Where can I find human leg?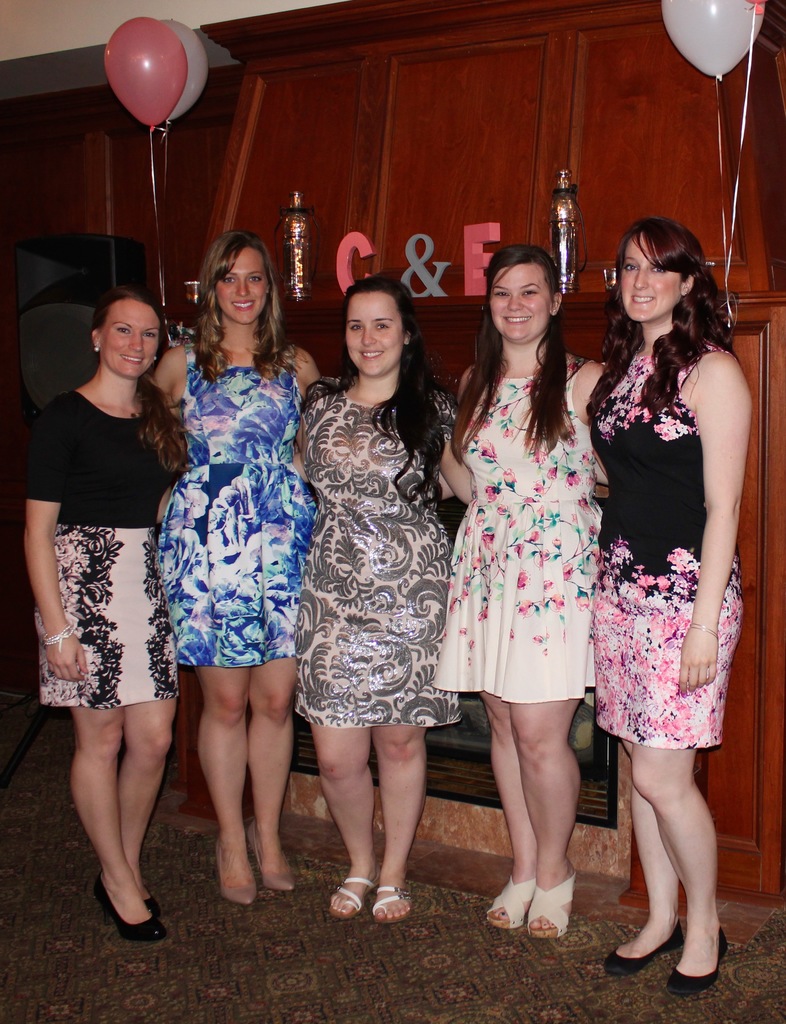
You can find it at pyautogui.locateOnScreen(370, 724, 424, 920).
